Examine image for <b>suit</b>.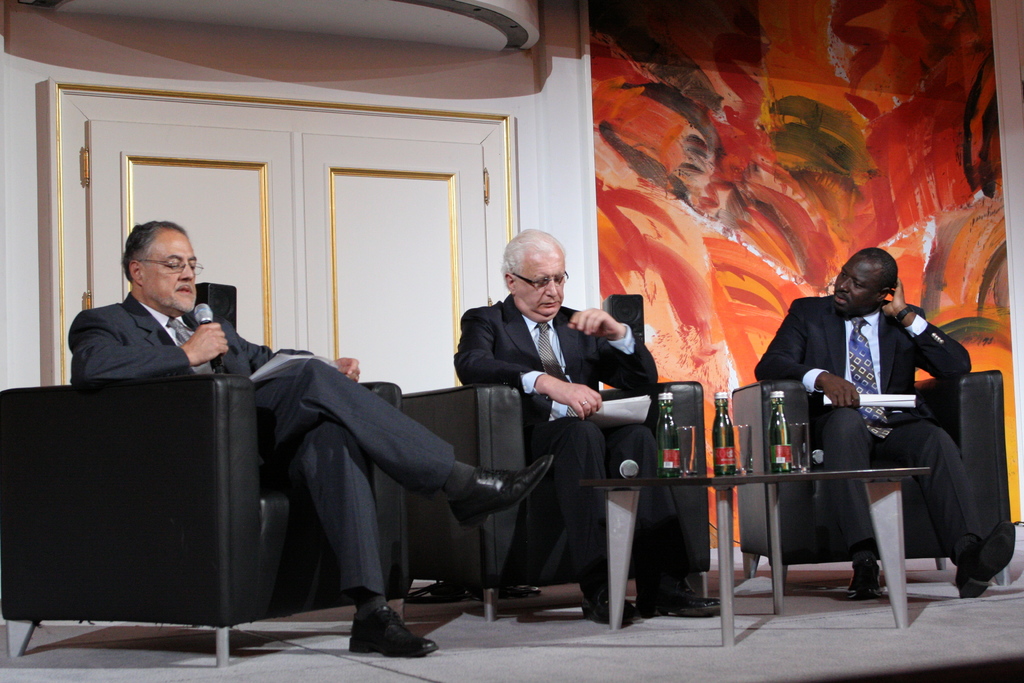
Examination result: l=756, t=297, r=986, b=562.
